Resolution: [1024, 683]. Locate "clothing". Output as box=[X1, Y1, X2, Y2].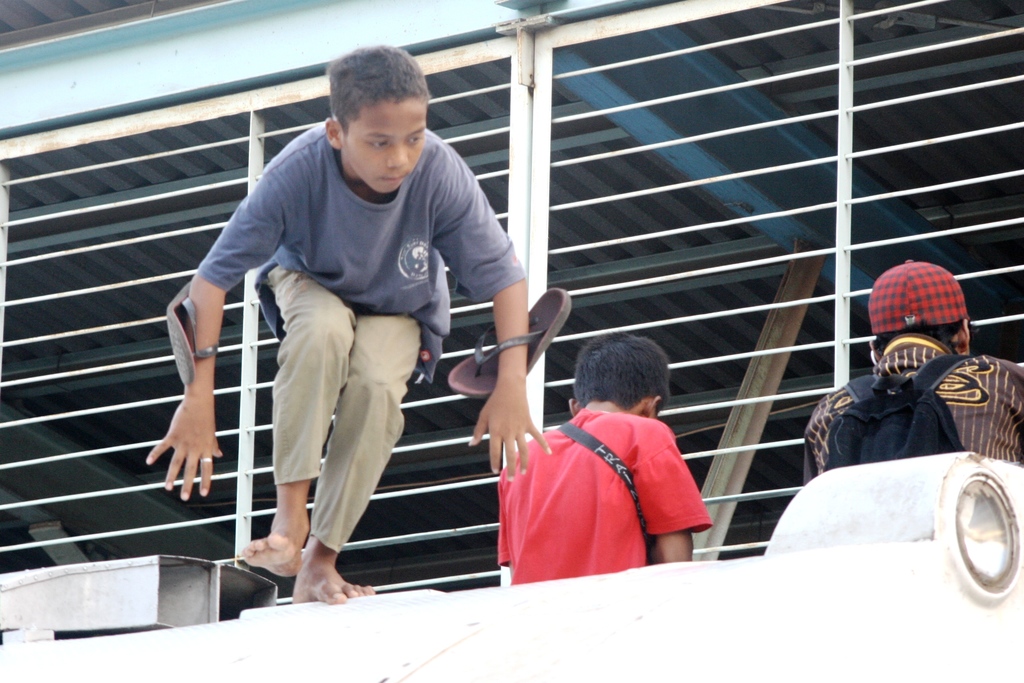
box=[188, 121, 529, 553].
